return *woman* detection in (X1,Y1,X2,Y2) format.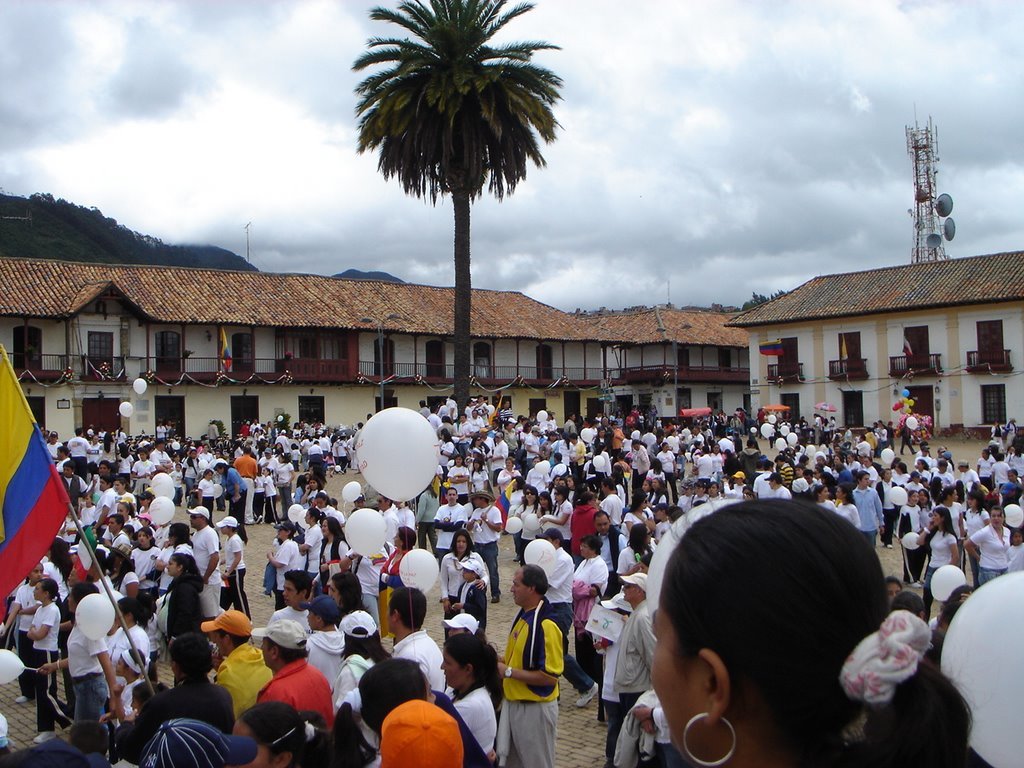
(161,554,197,640).
